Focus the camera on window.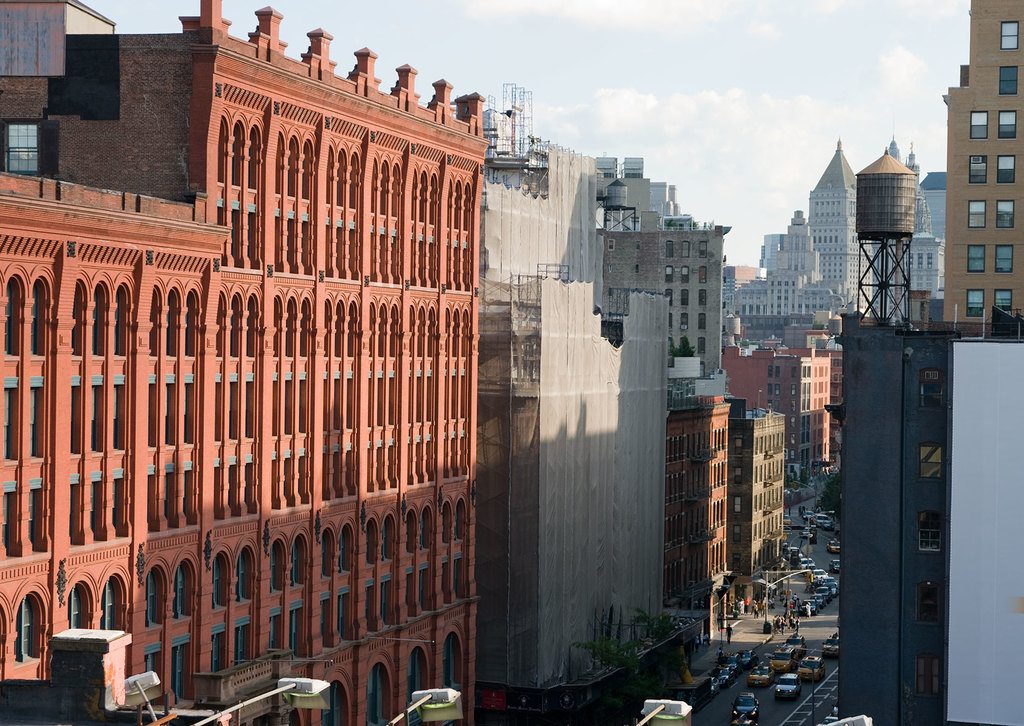
Focus region: rect(996, 65, 1018, 95).
